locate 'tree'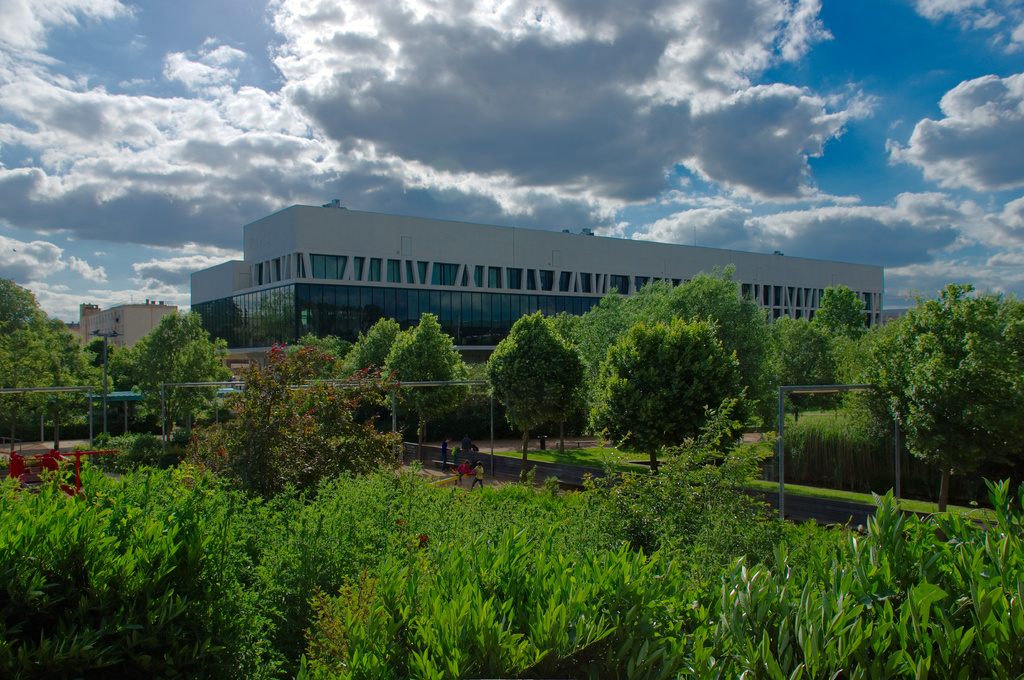
x1=375, y1=311, x2=483, y2=460
